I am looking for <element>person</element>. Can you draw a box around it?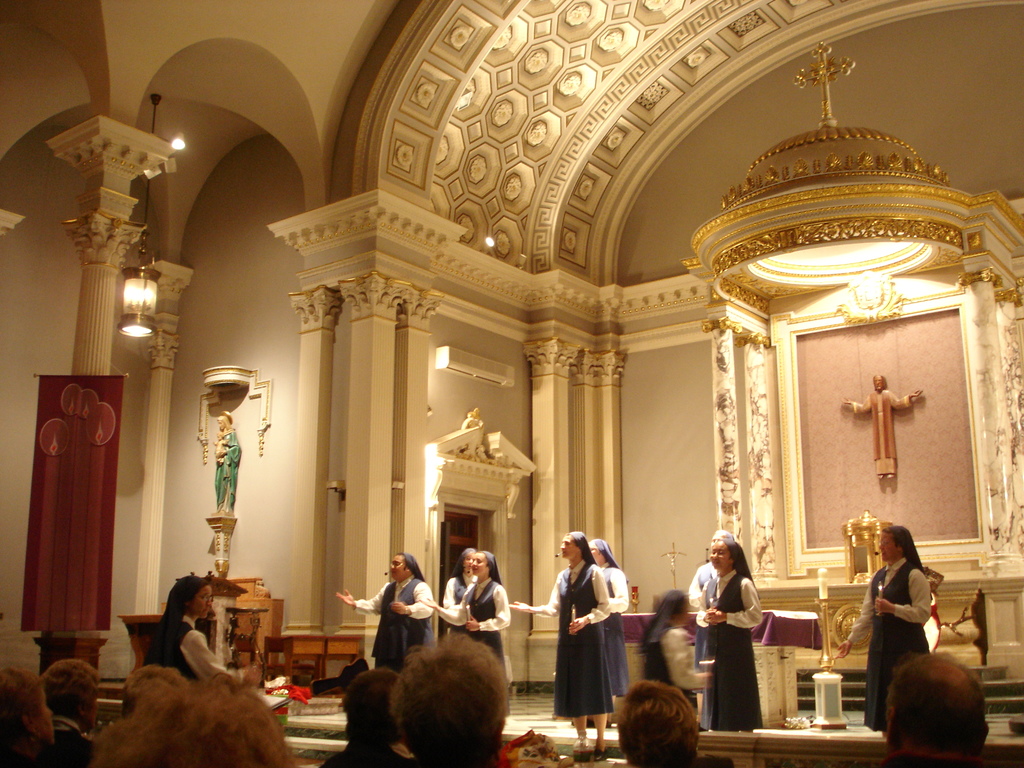
Sure, the bounding box is {"x1": 837, "y1": 522, "x2": 931, "y2": 738}.
